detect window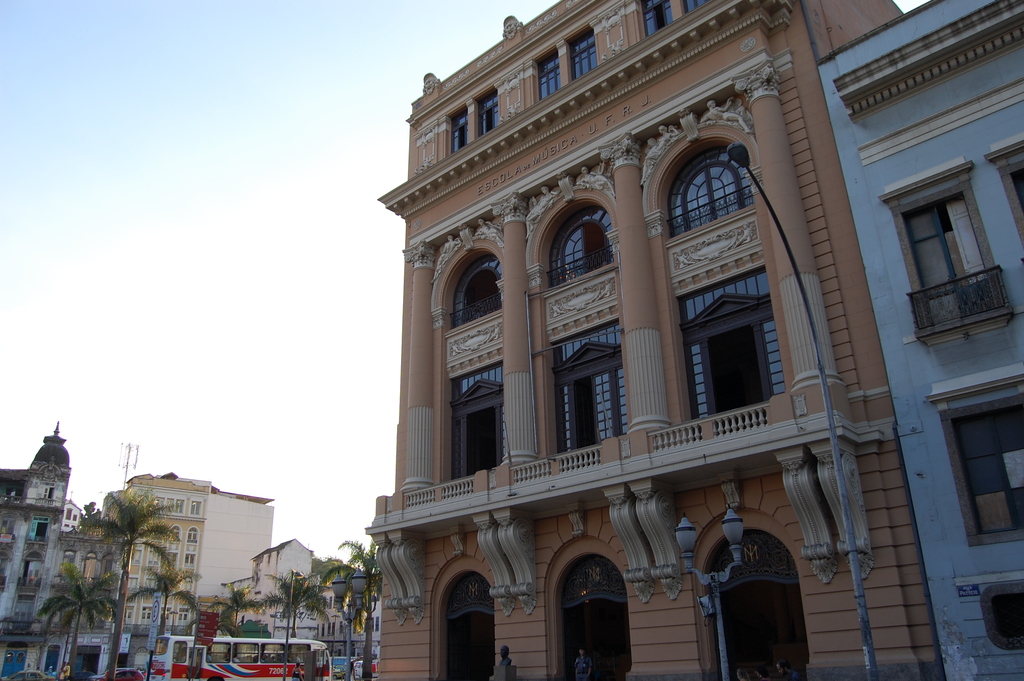
991, 136, 1023, 274
